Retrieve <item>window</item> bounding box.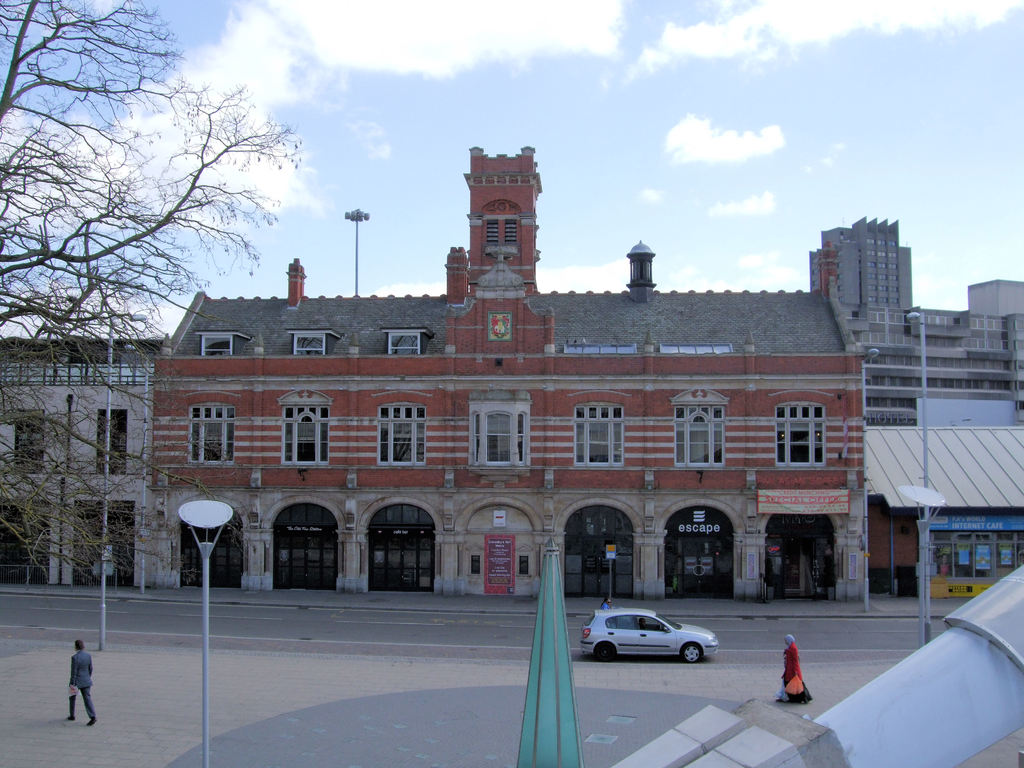
Bounding box: bbox=[477, 208, 538, 258].
